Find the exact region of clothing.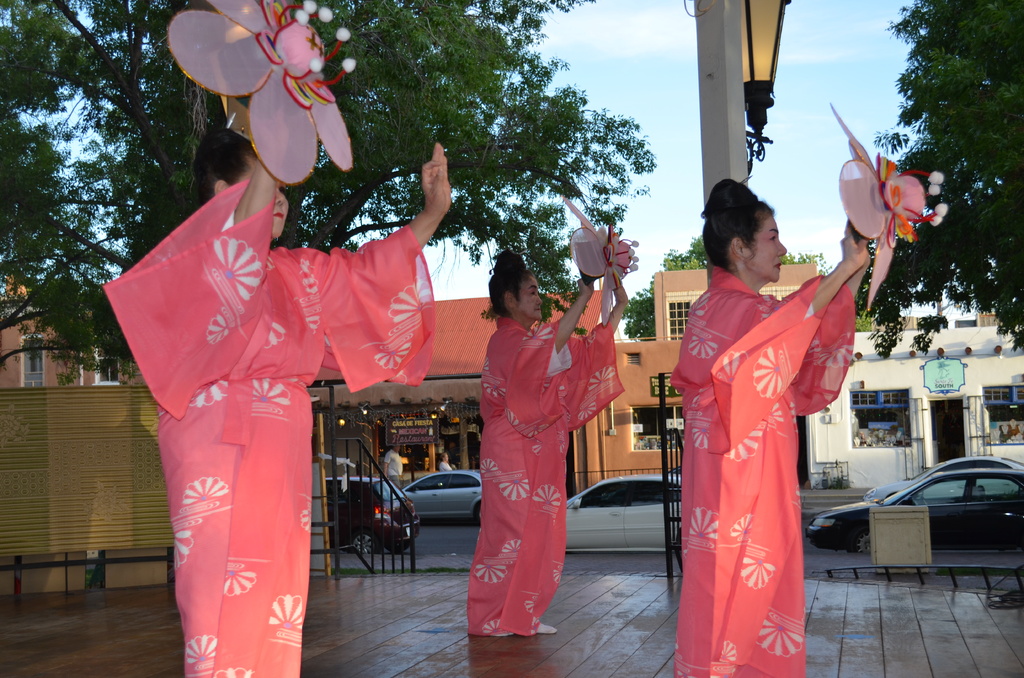
Exact region: 680 240 850 647.
